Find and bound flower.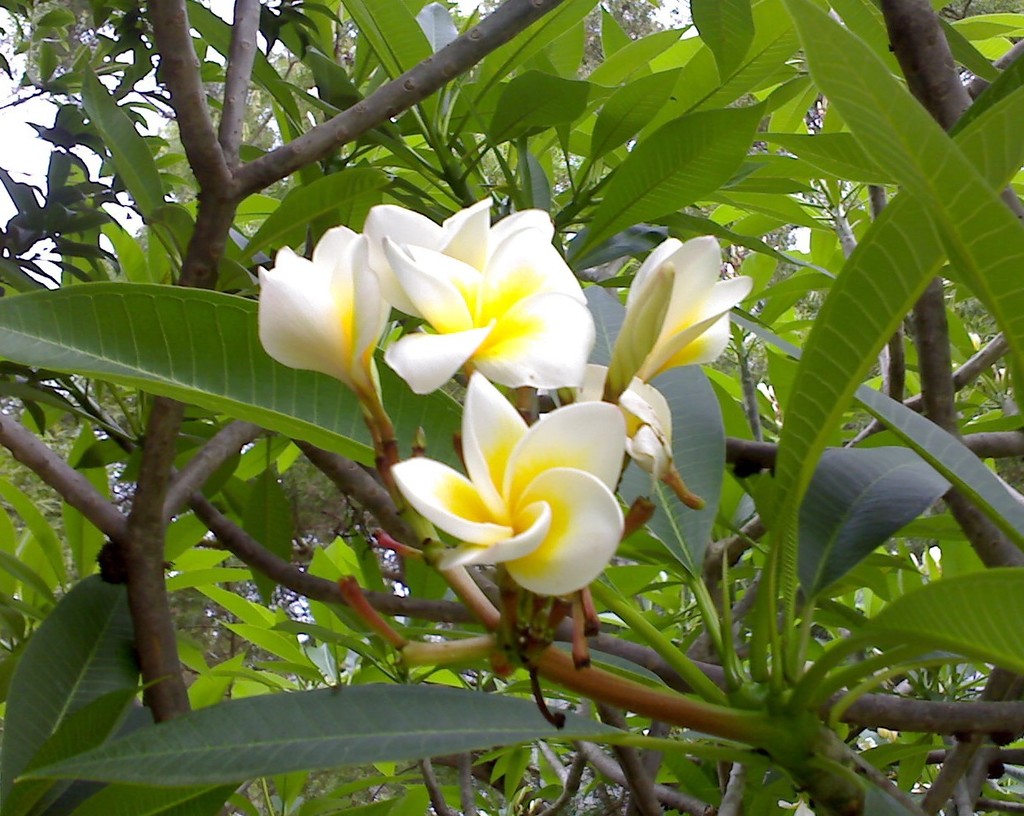
Bound: 361/193/524/402.
